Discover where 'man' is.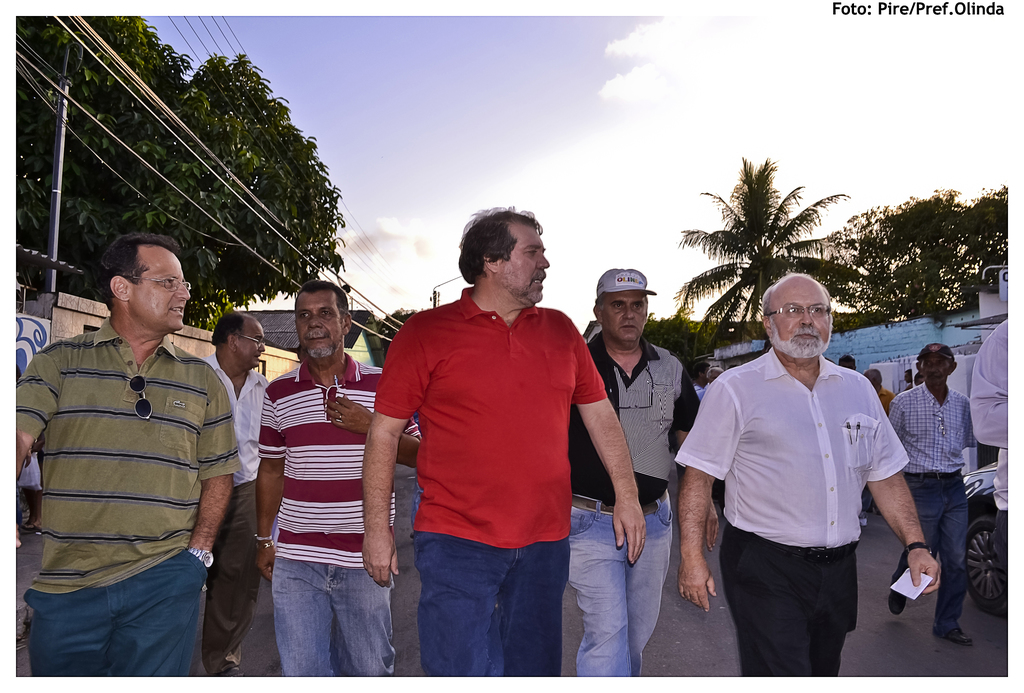
Discovered at (x1=861, y1=369, x2=897, y2=532).
